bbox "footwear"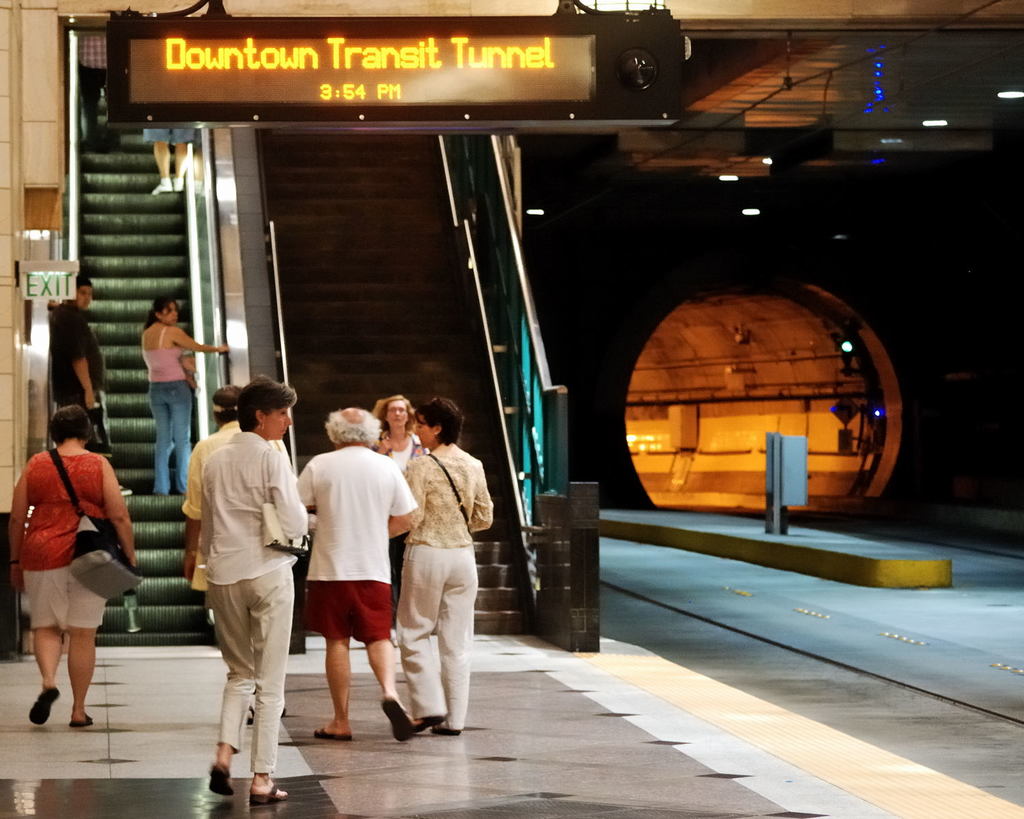
{"x1": 415, "y1": 717, "x2": 444, "y2": 732}
